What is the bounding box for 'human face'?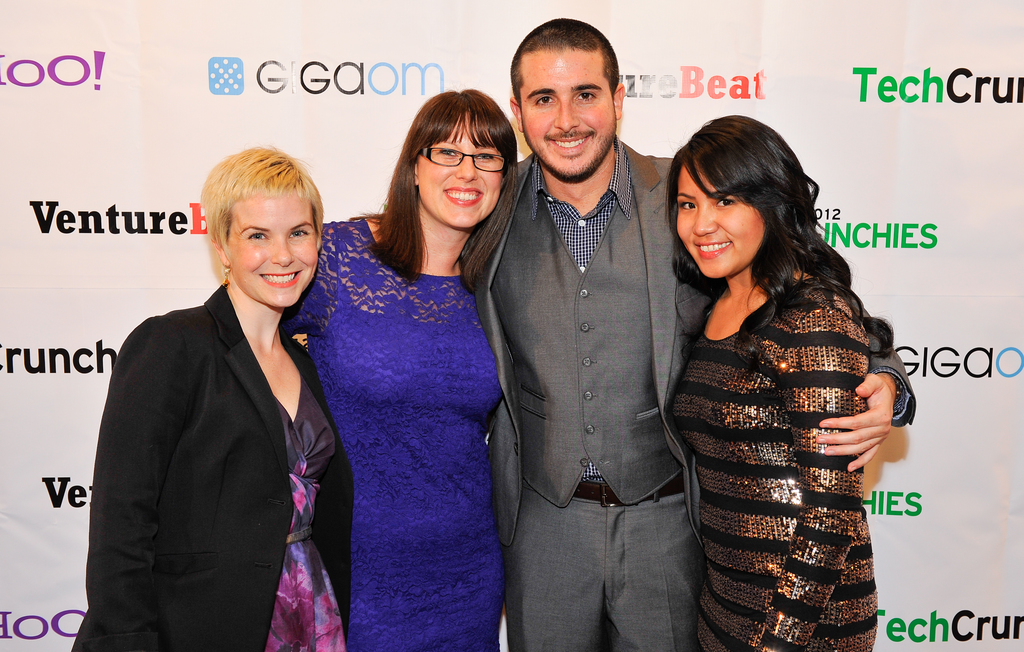
230:191:315:304.
